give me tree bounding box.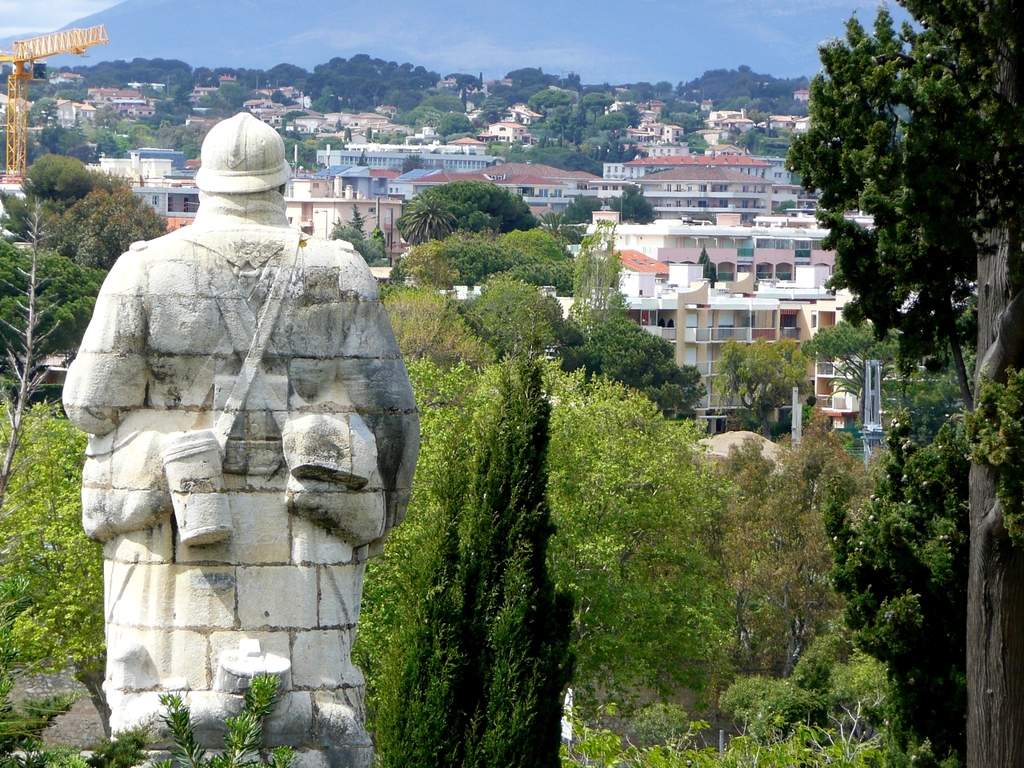
150, 668, 291, 767.
